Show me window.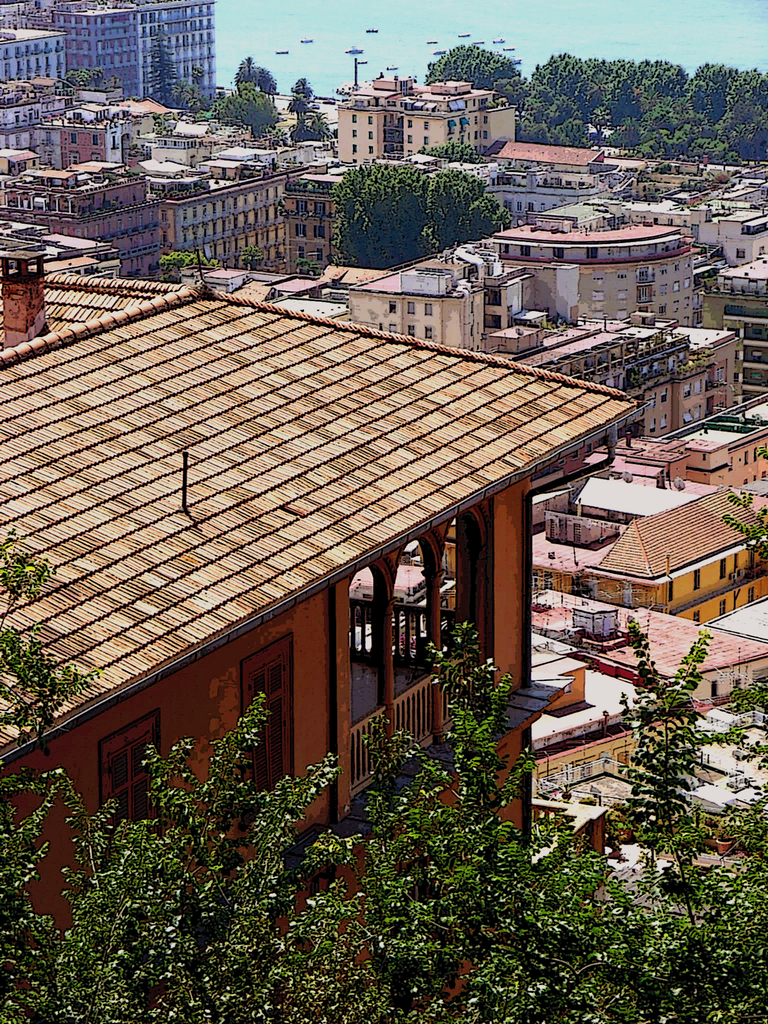
window is here: 753, 374, 760, 380.
